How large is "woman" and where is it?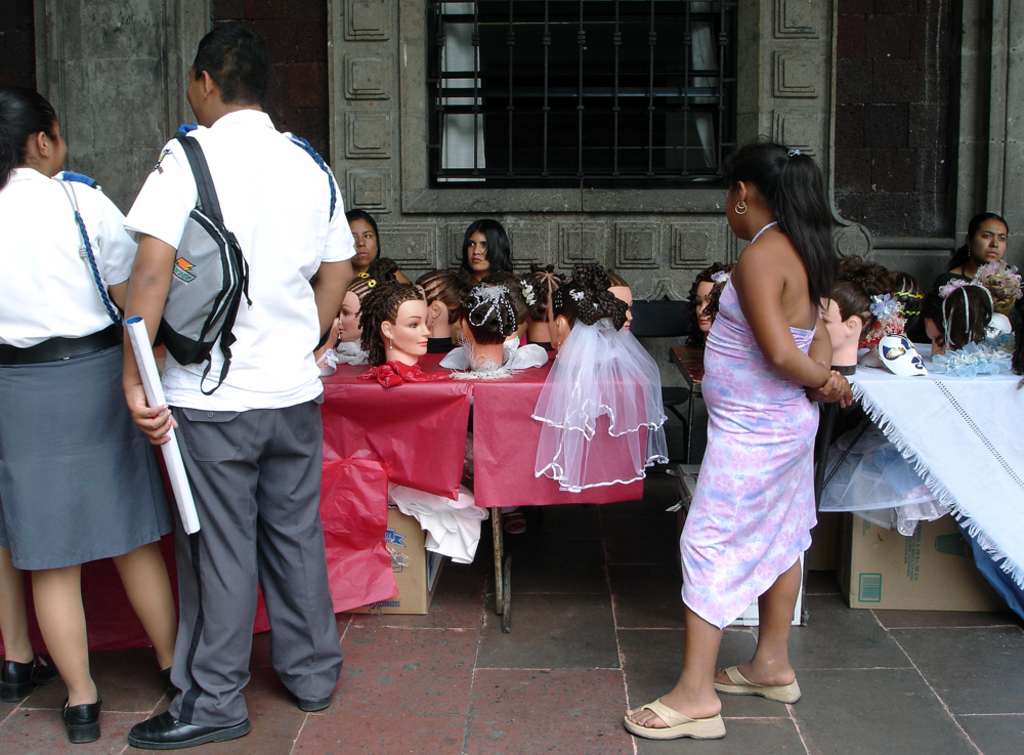
Bounding box: region(461, 217, 514, 285).
